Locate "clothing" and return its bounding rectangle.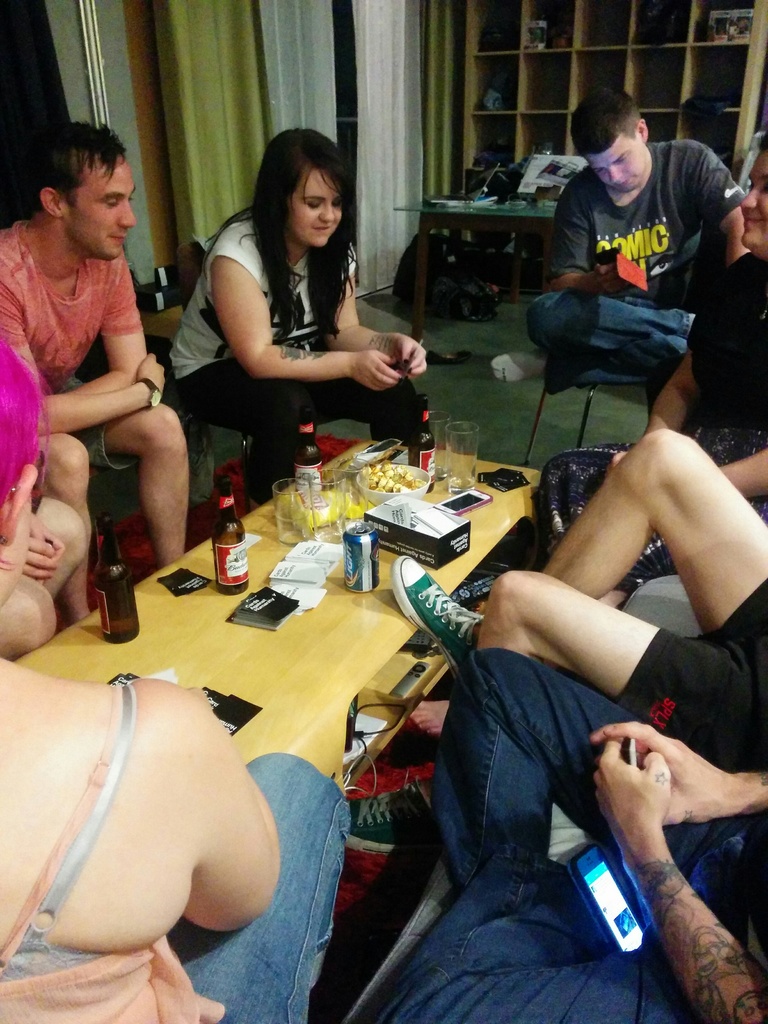
<box>0,200,152,496</box>.
